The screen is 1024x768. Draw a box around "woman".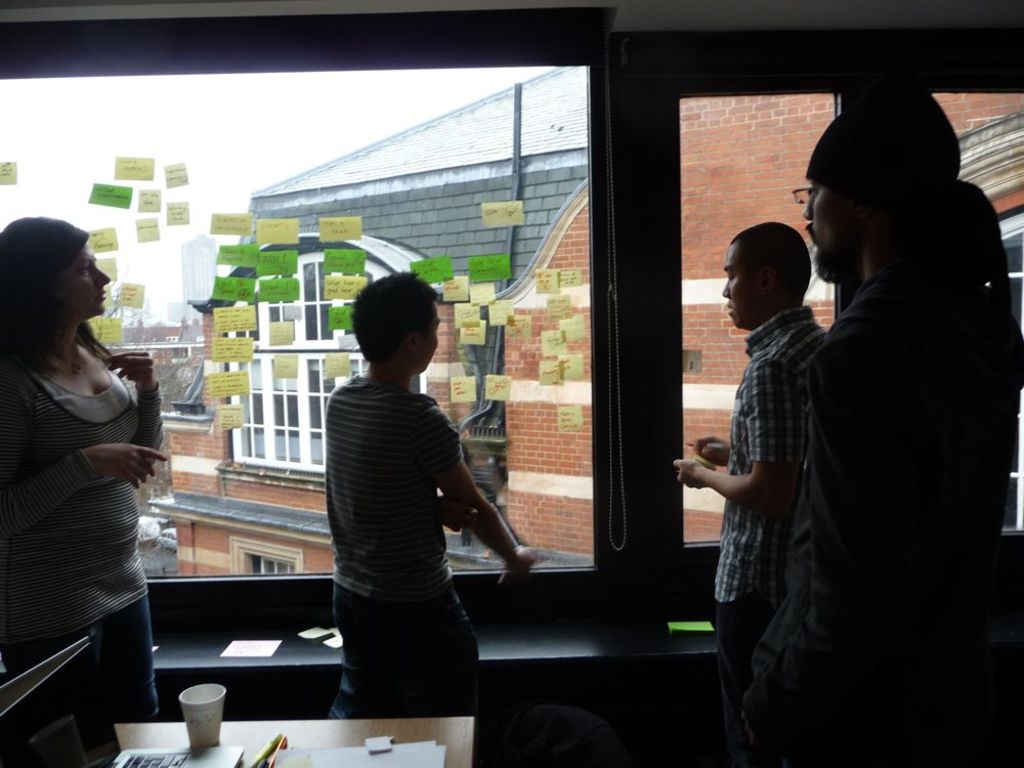
{"x1": 0, "y1": 212, "x2": 167, "y2": 739}.
